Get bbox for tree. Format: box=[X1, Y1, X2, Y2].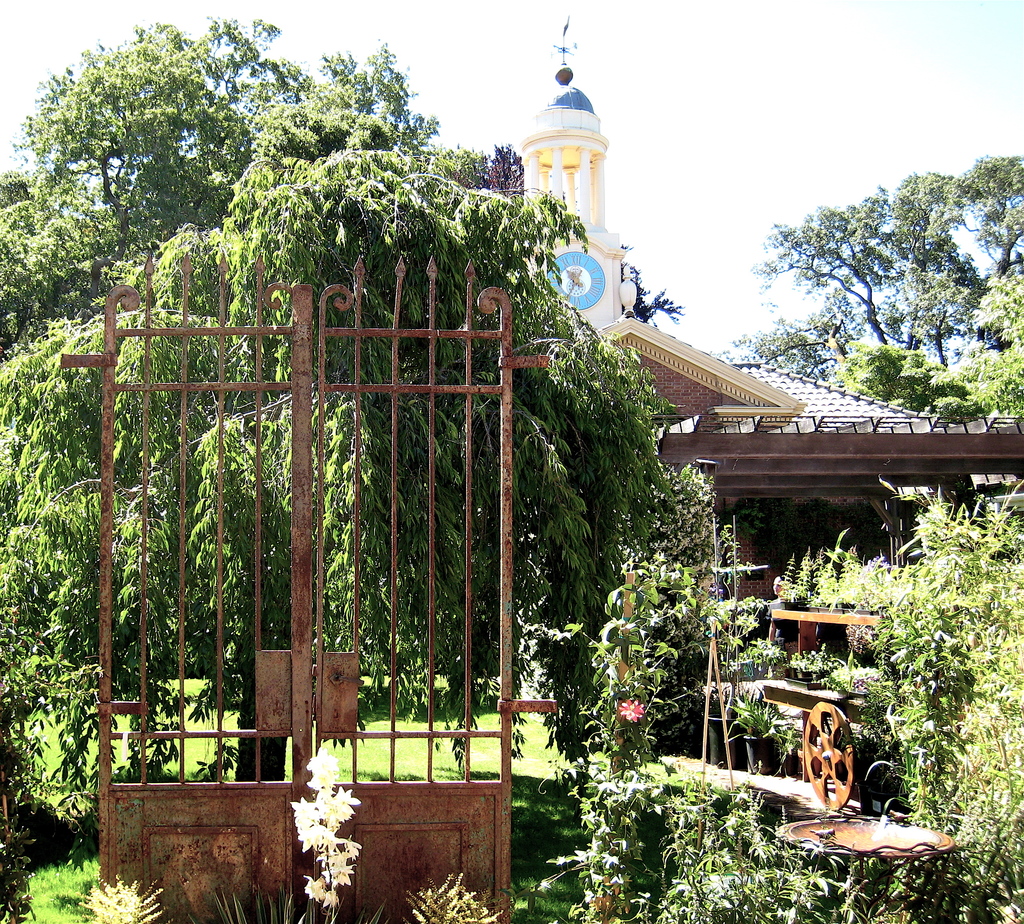
box=[717, 158, 1023, 380].
